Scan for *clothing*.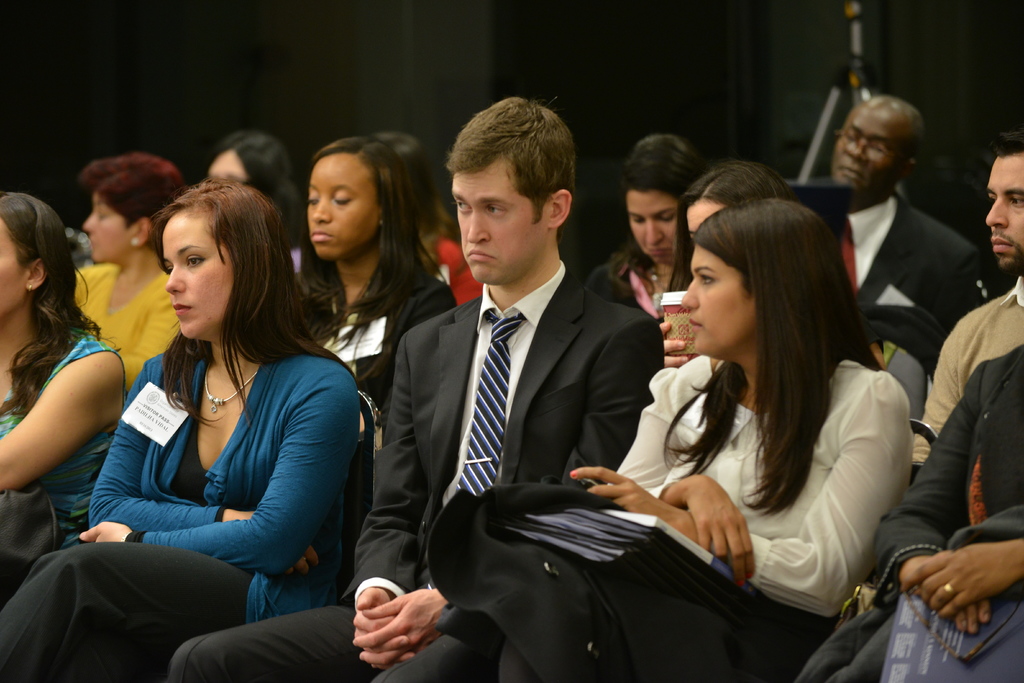
Scan result: locate(806, 604, 1011, 678).
